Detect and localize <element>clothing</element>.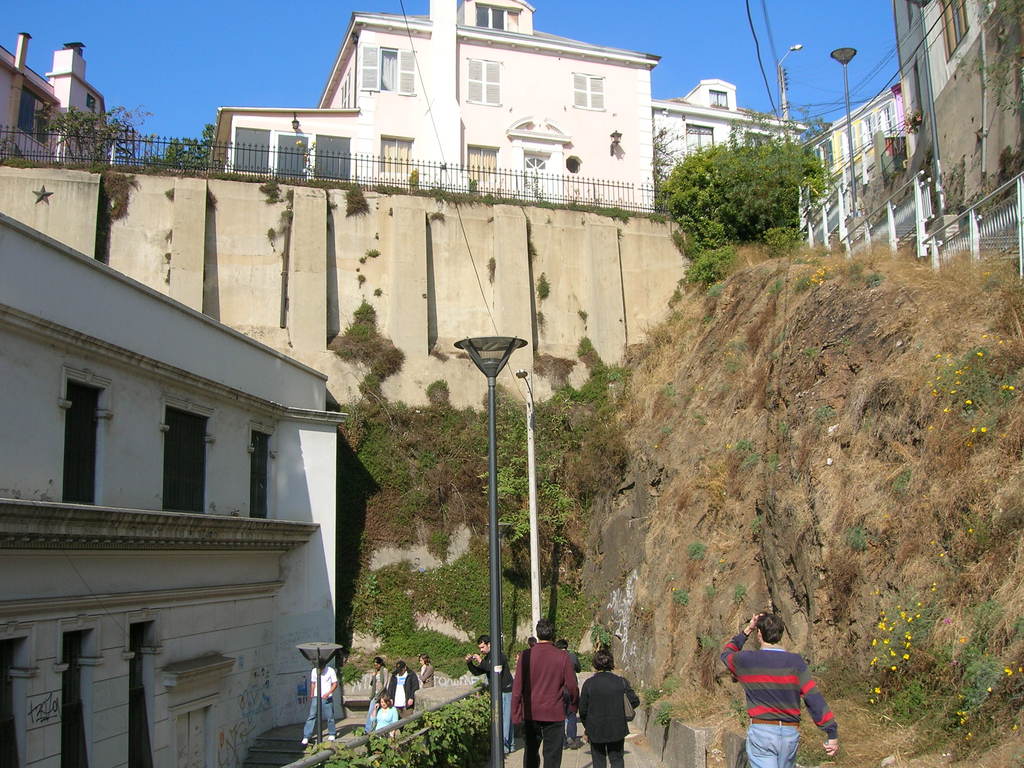
Localized at (508, 635, 579, 767).
